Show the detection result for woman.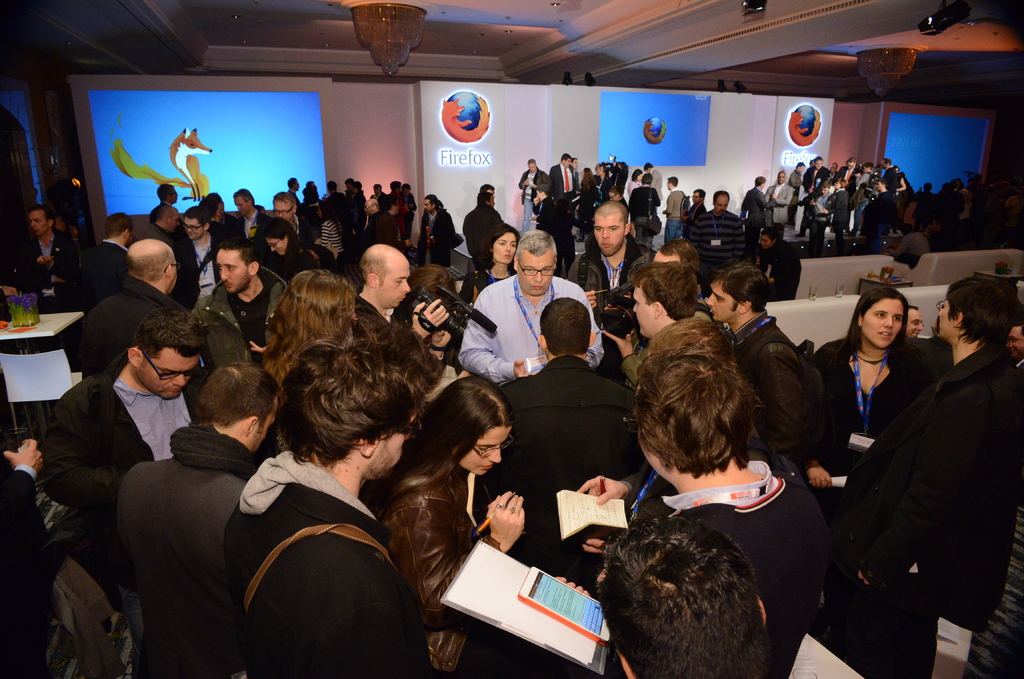
bbox=[412, 268, 460, 298].
